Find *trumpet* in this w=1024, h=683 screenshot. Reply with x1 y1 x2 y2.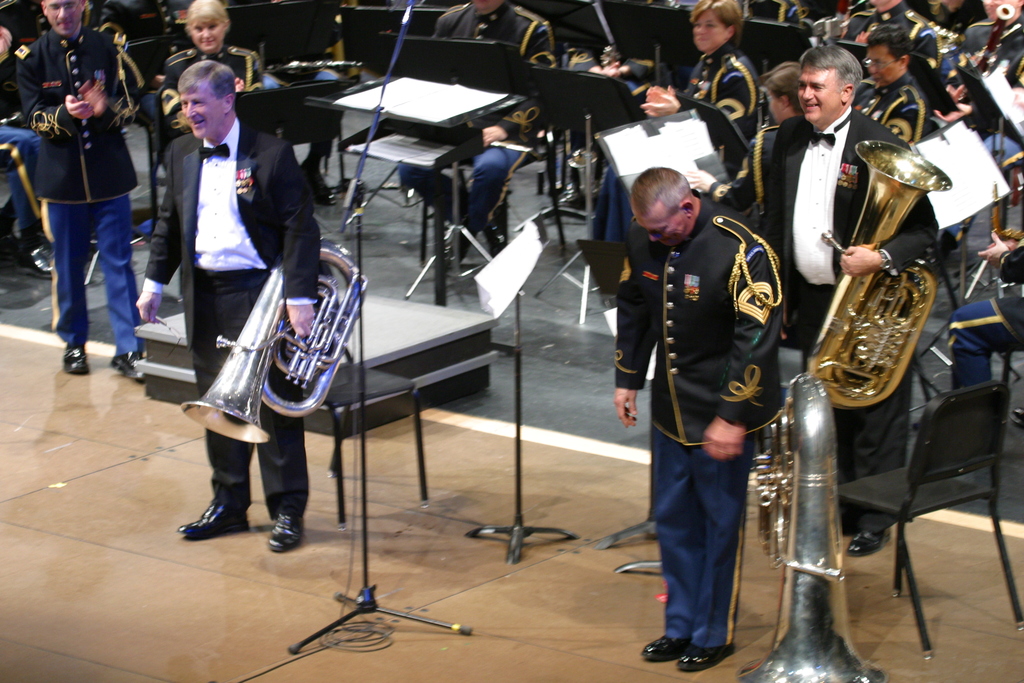
824 201 954 423.
